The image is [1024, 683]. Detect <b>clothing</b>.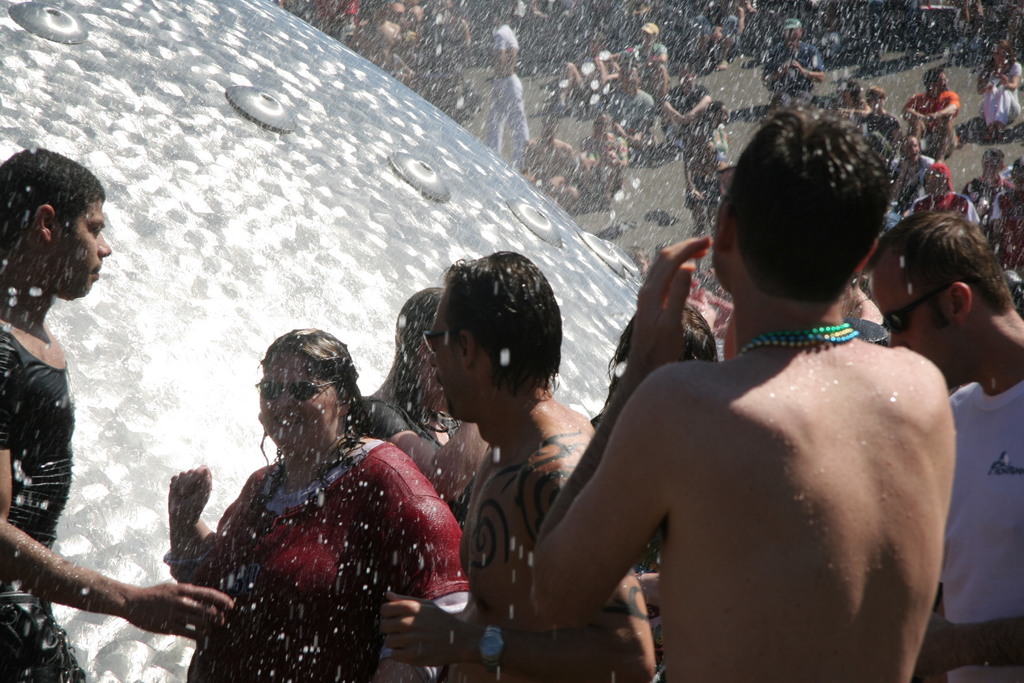
Detection: (x1=959, y1=169, x2=1009, y2=217).
